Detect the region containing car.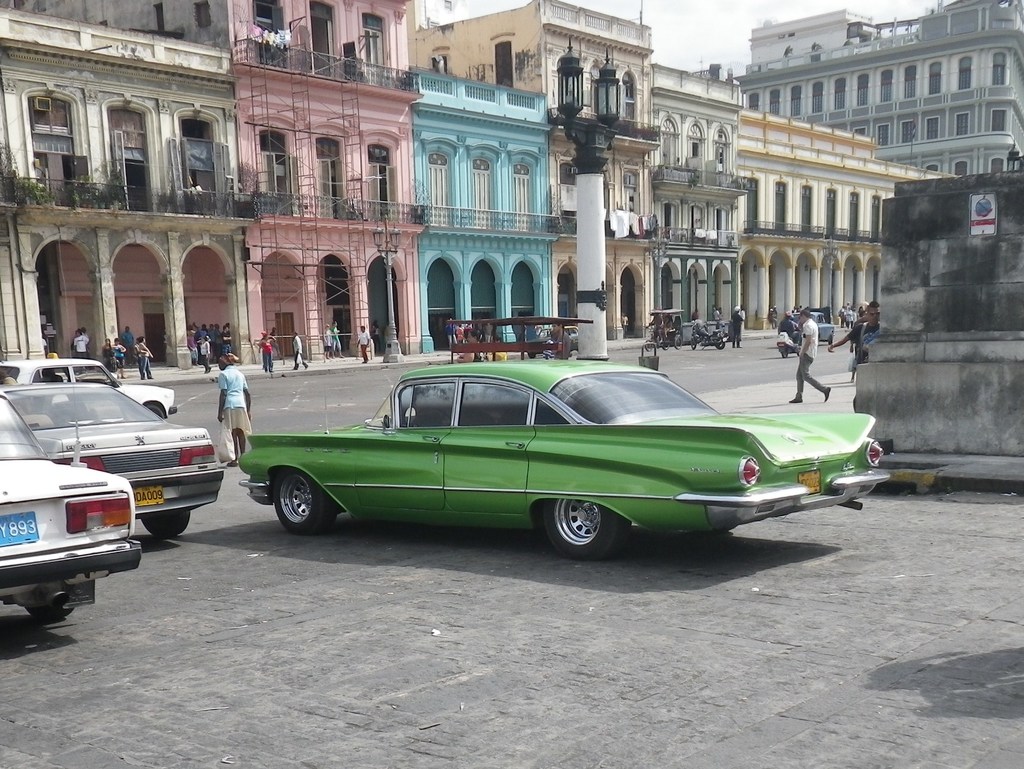
x1=0 y1=392 x2=148 y2=620.
